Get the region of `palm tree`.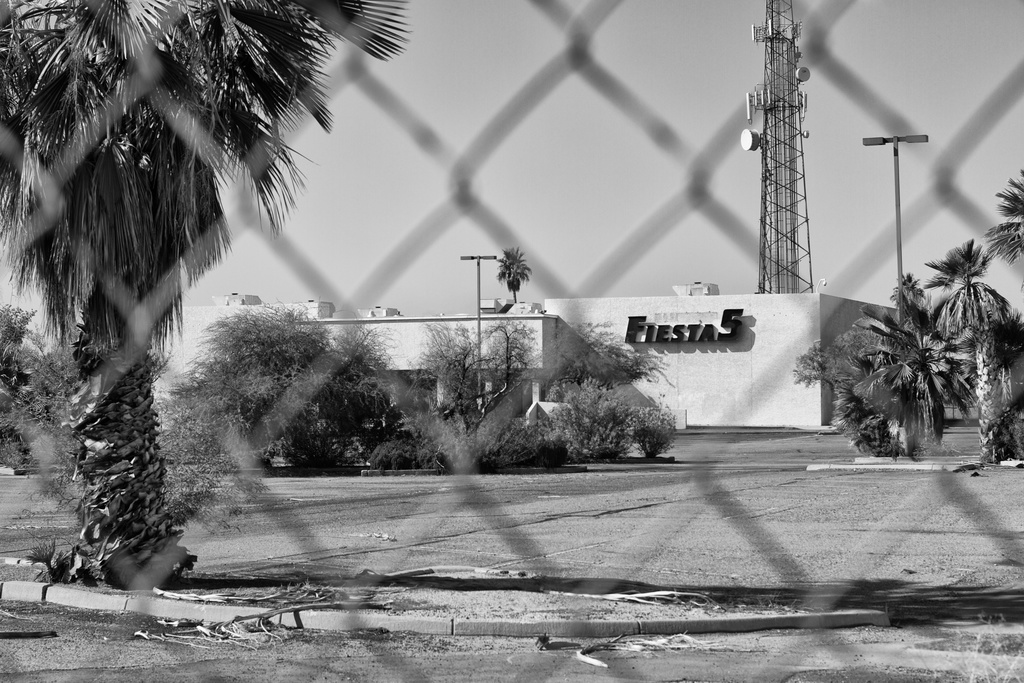
bbox(24, 0, 384, 441).
